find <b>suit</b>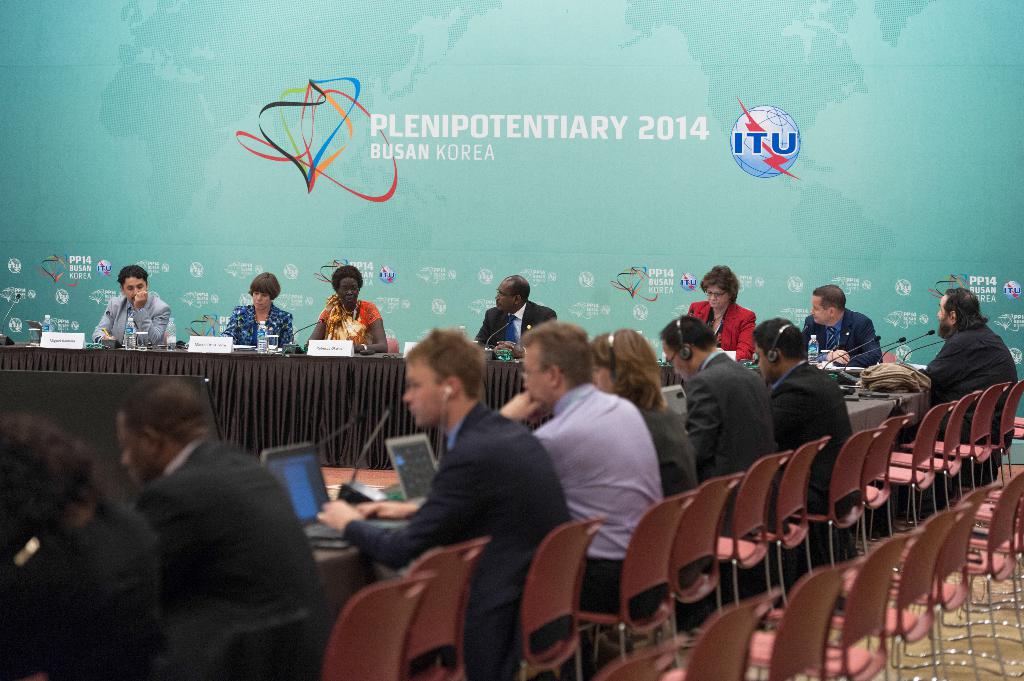
pyautogui.locateOnScreen(0, 490, 164, 680)
